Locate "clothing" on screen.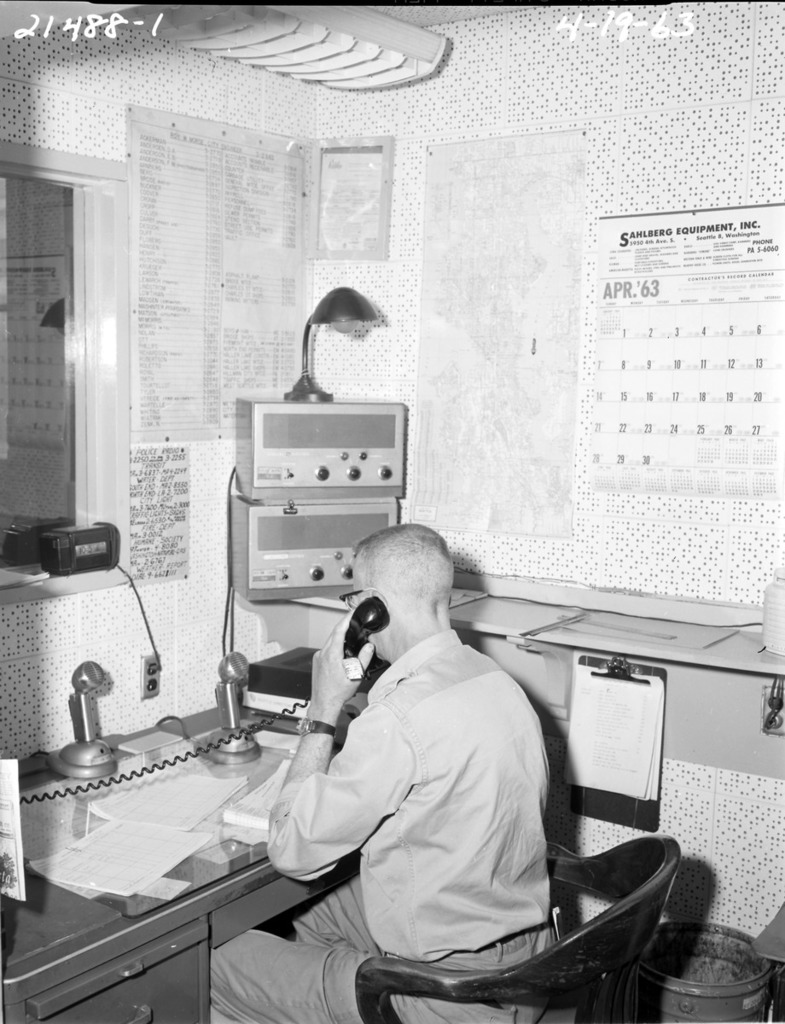
On screen at BBox(297, 602, 581, 959).
